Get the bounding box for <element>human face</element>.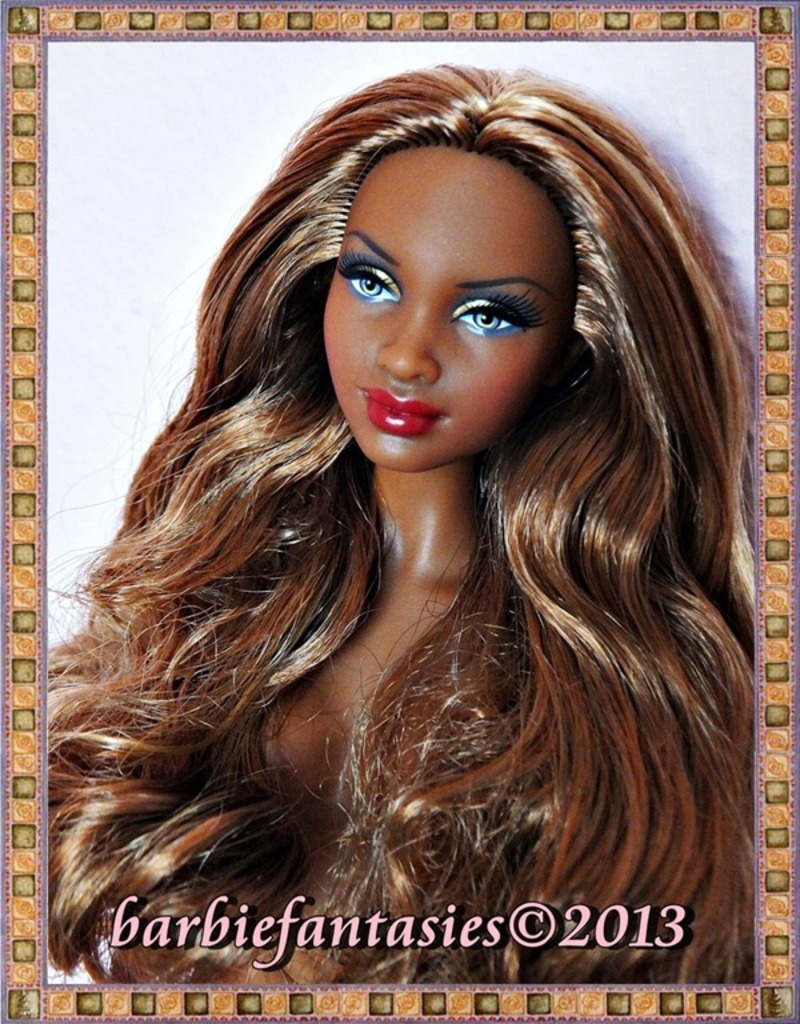
bbox=(320, 145, 572, 472).
